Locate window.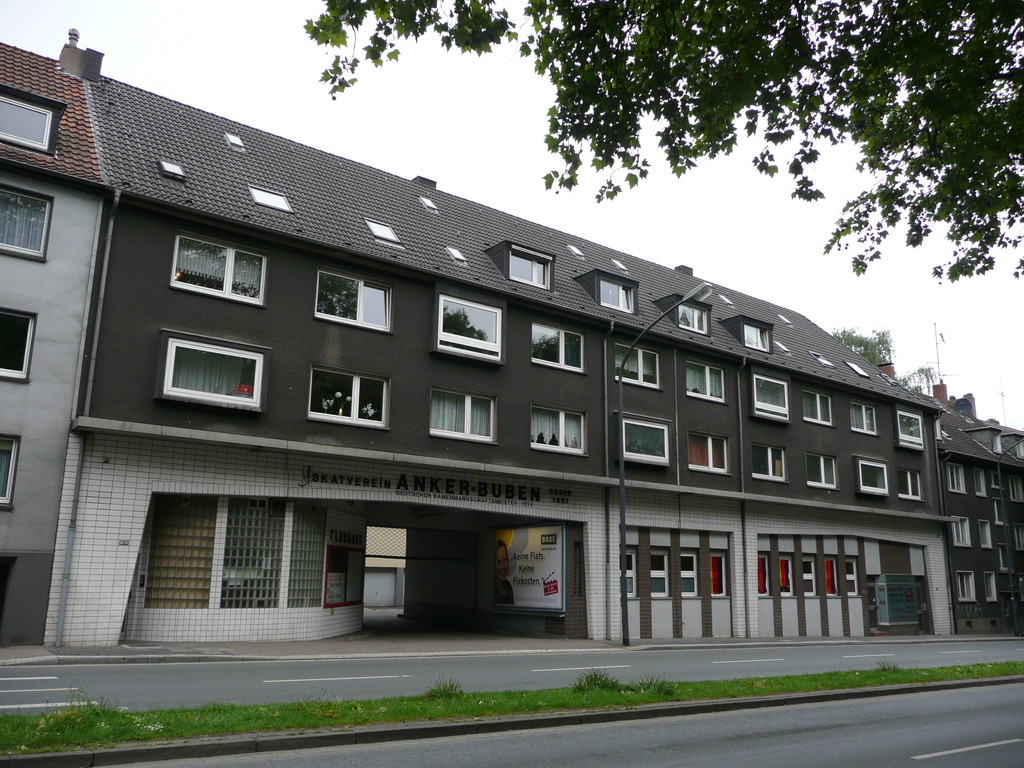
Bounding box: BBox(0, 429, 21, 512).
